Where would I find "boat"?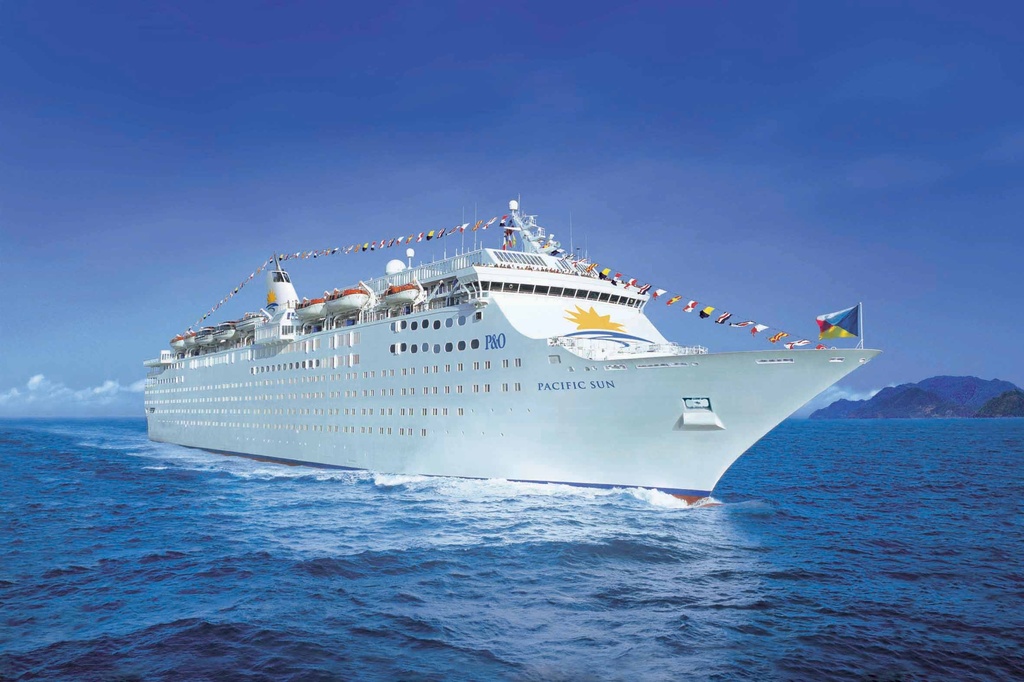
At [left=152, top=195, right=860, bottom=496].
